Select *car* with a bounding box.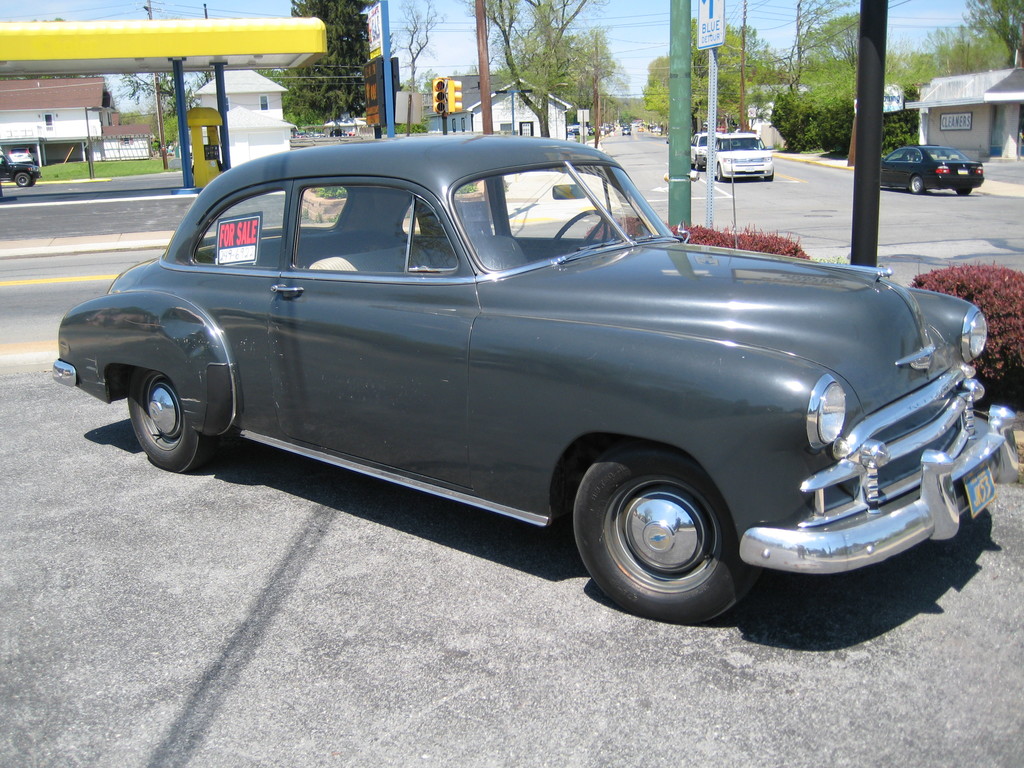
crop(711, 128, 779, 180).
